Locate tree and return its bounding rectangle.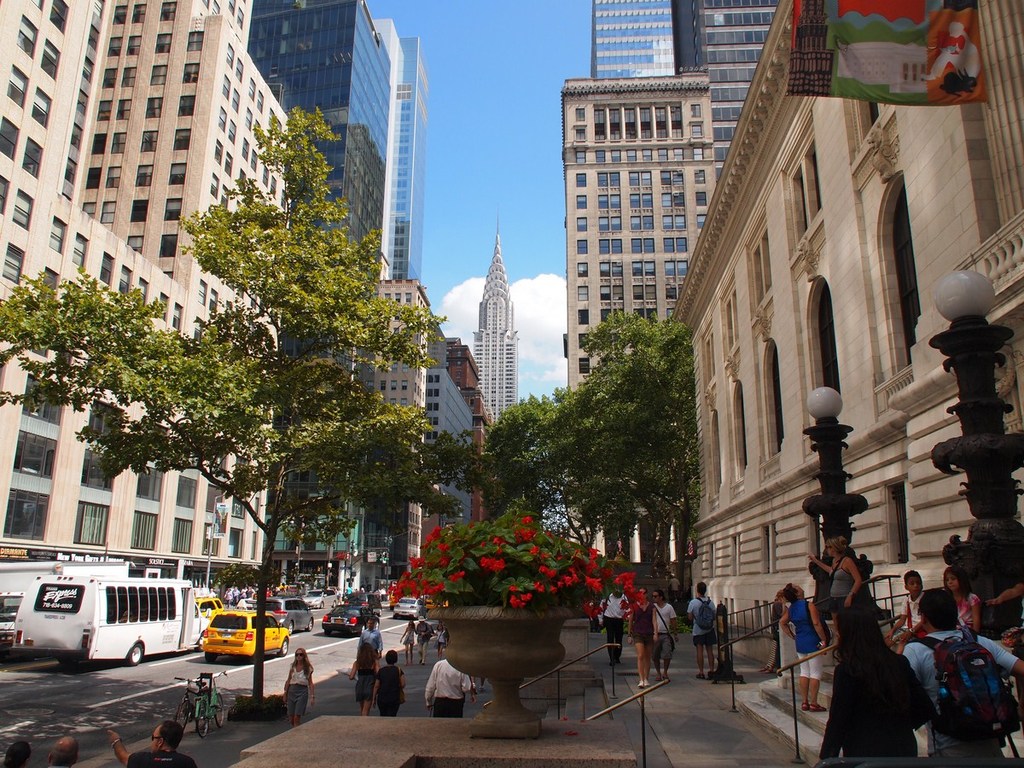
113/115/433/604.
